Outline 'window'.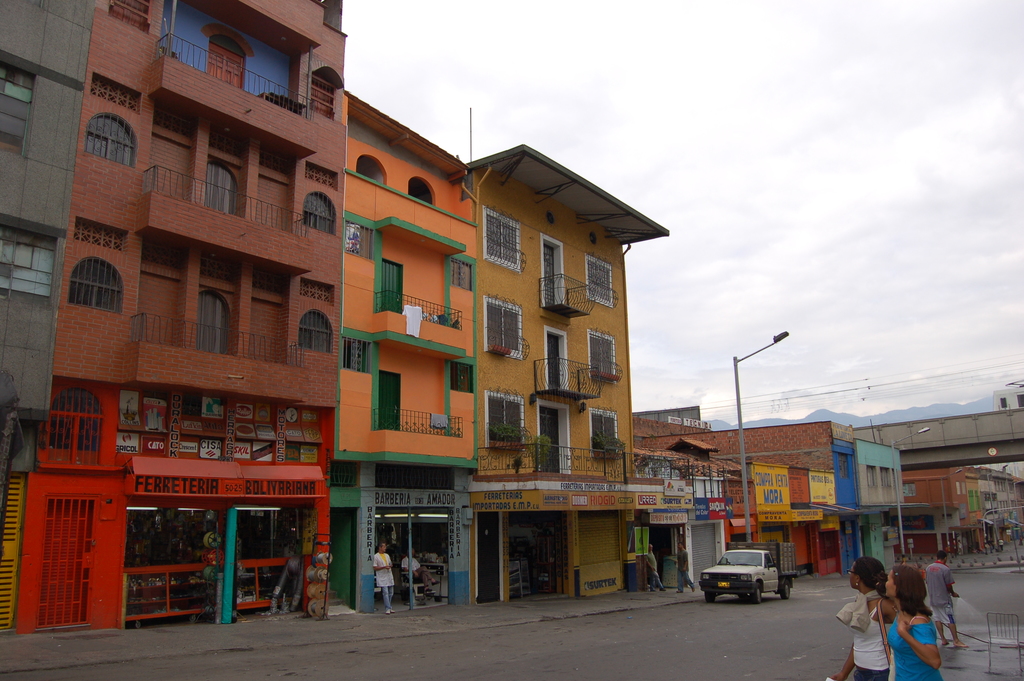
Outline: [108,0,151,24].
